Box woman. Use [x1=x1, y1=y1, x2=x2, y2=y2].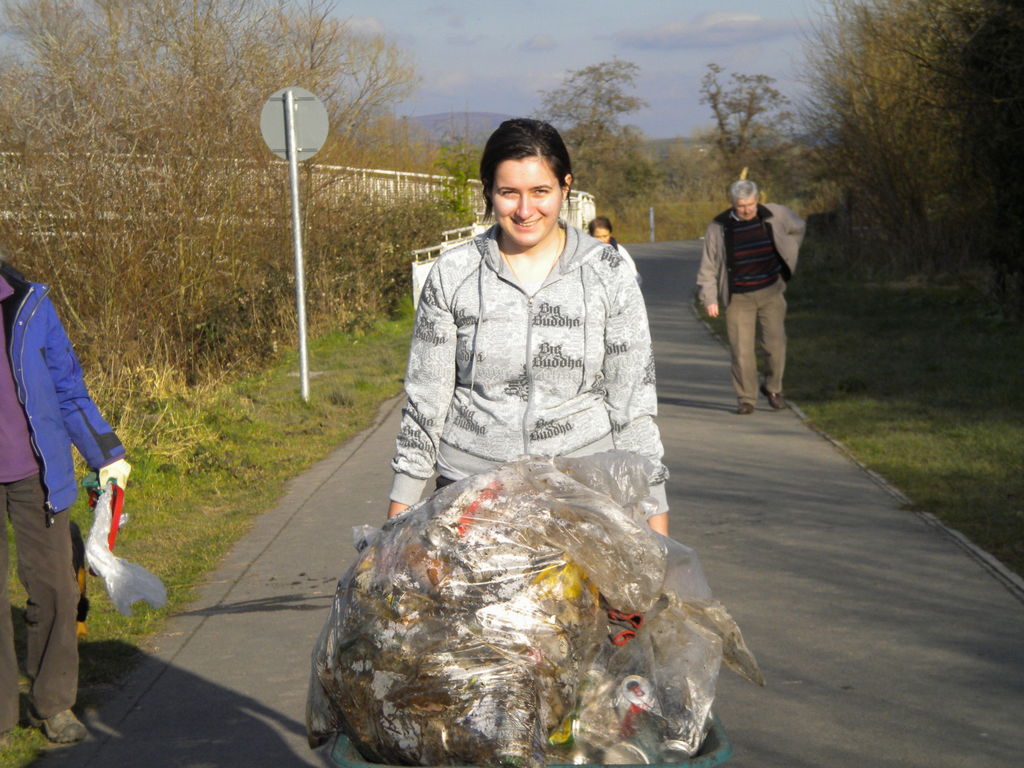
[x1=381, y1=109, x2=669, y2=541].
